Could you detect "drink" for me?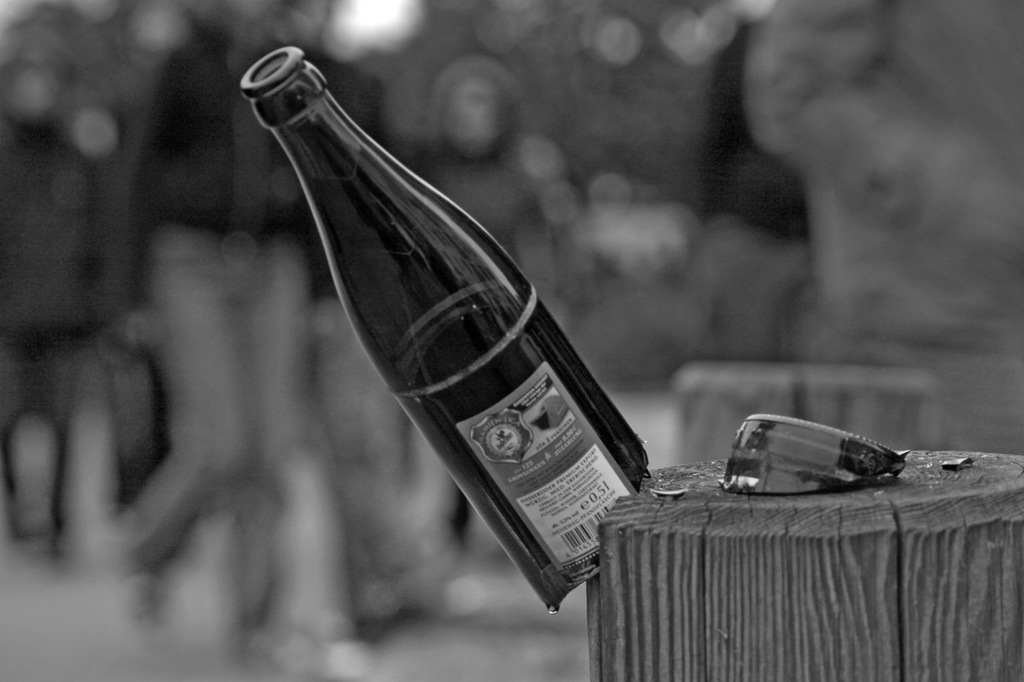
Detection result: {"left": 235, "top": 35, "right": 682, "bottom": 648}.
